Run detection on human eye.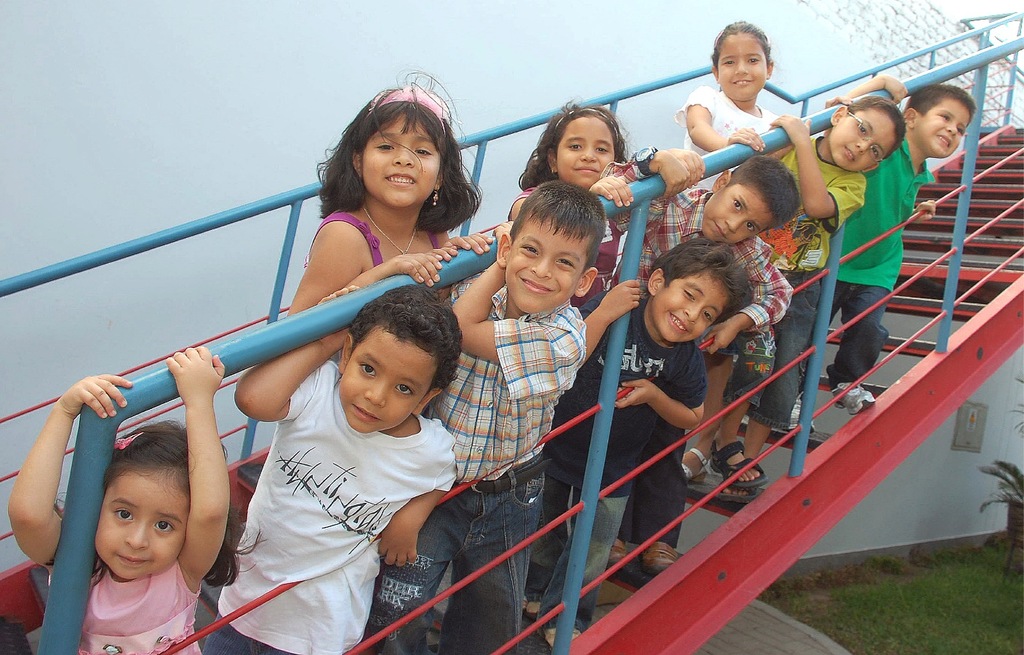
Result: region(953, 125, 963, 133).
